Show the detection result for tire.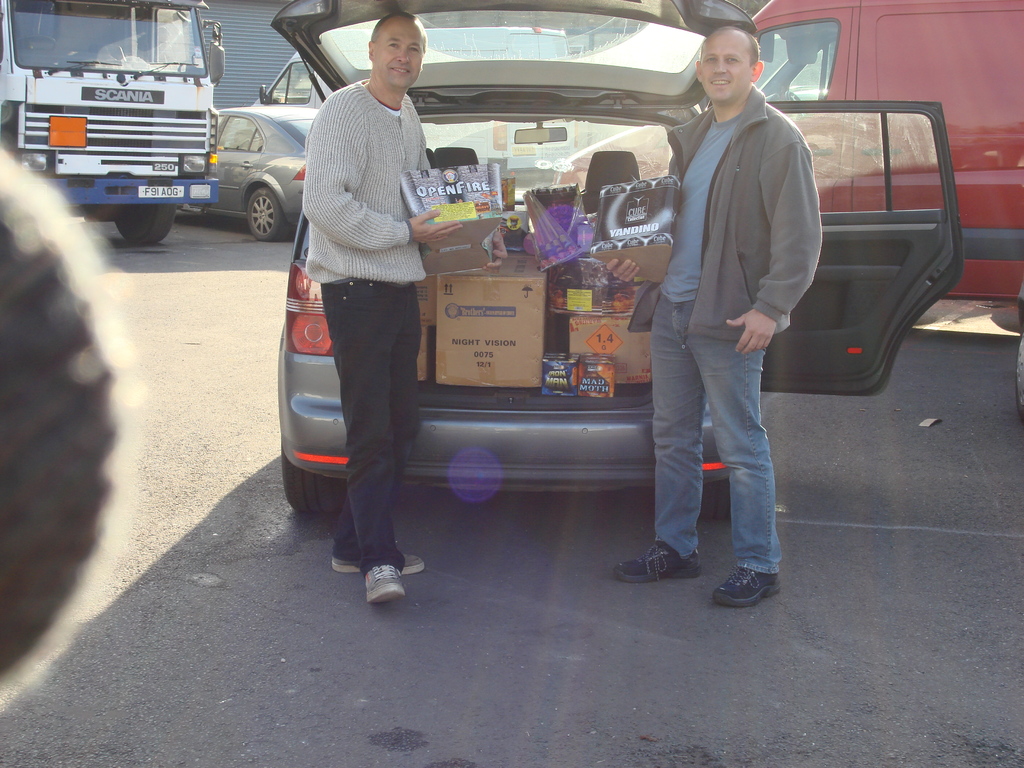
rect(278, 450, 348, 518).
